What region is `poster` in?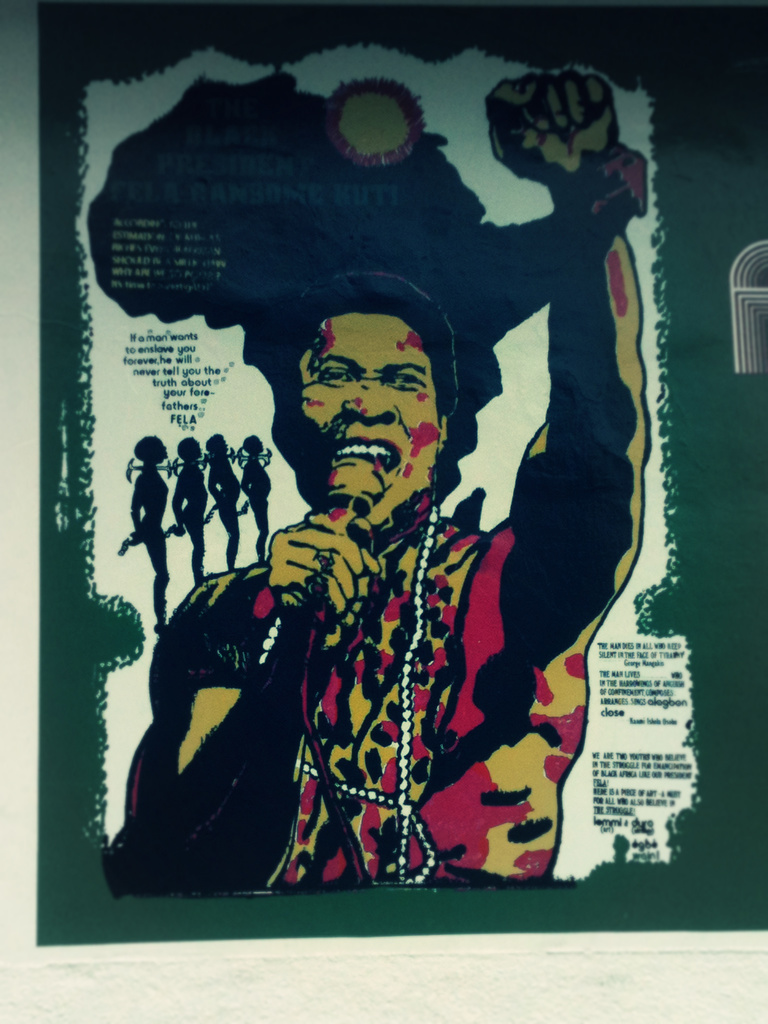
0, 3, 767, 1023.
